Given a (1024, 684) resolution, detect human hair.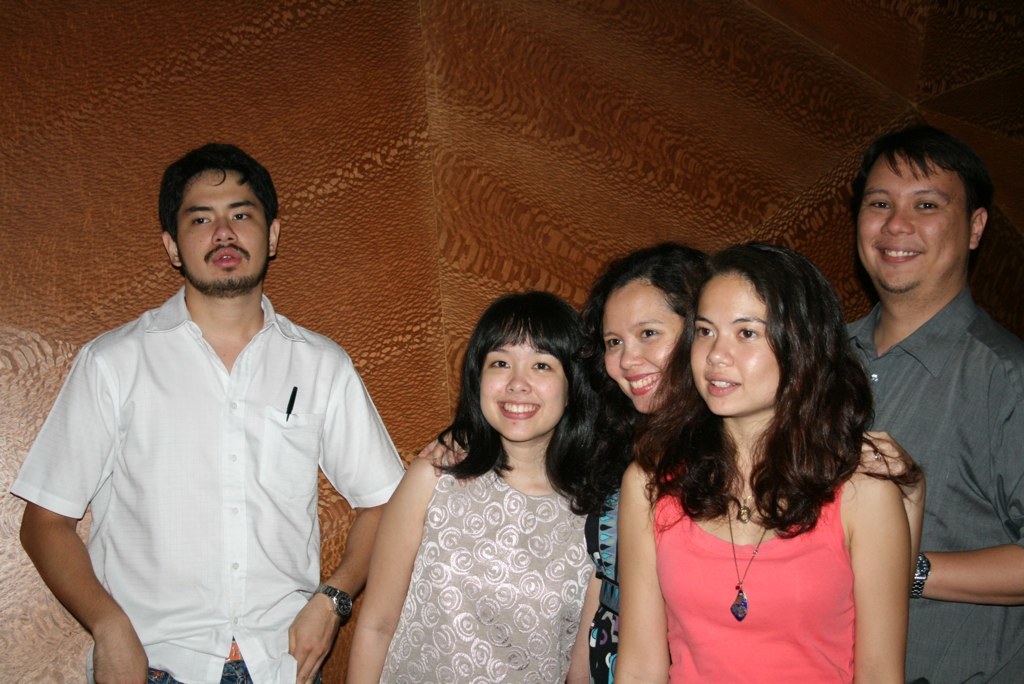
detection(568, 237, 710, 515).
